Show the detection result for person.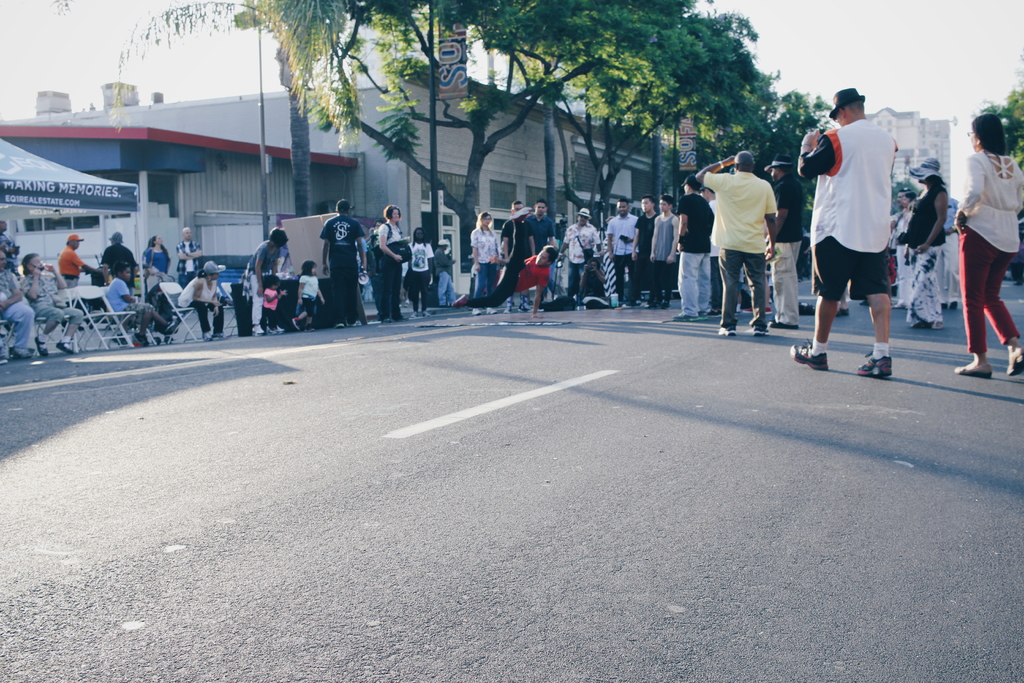
<region>787, 83, 902, 379</region>.
